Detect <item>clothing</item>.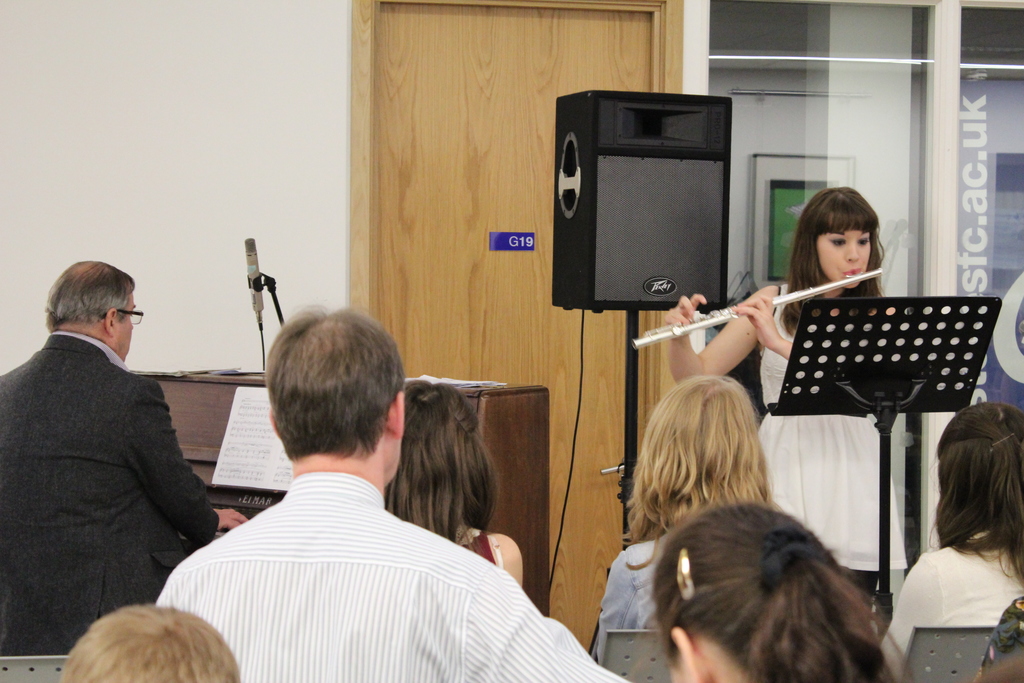
Detected at BBox(0, 328, 219, 664).
